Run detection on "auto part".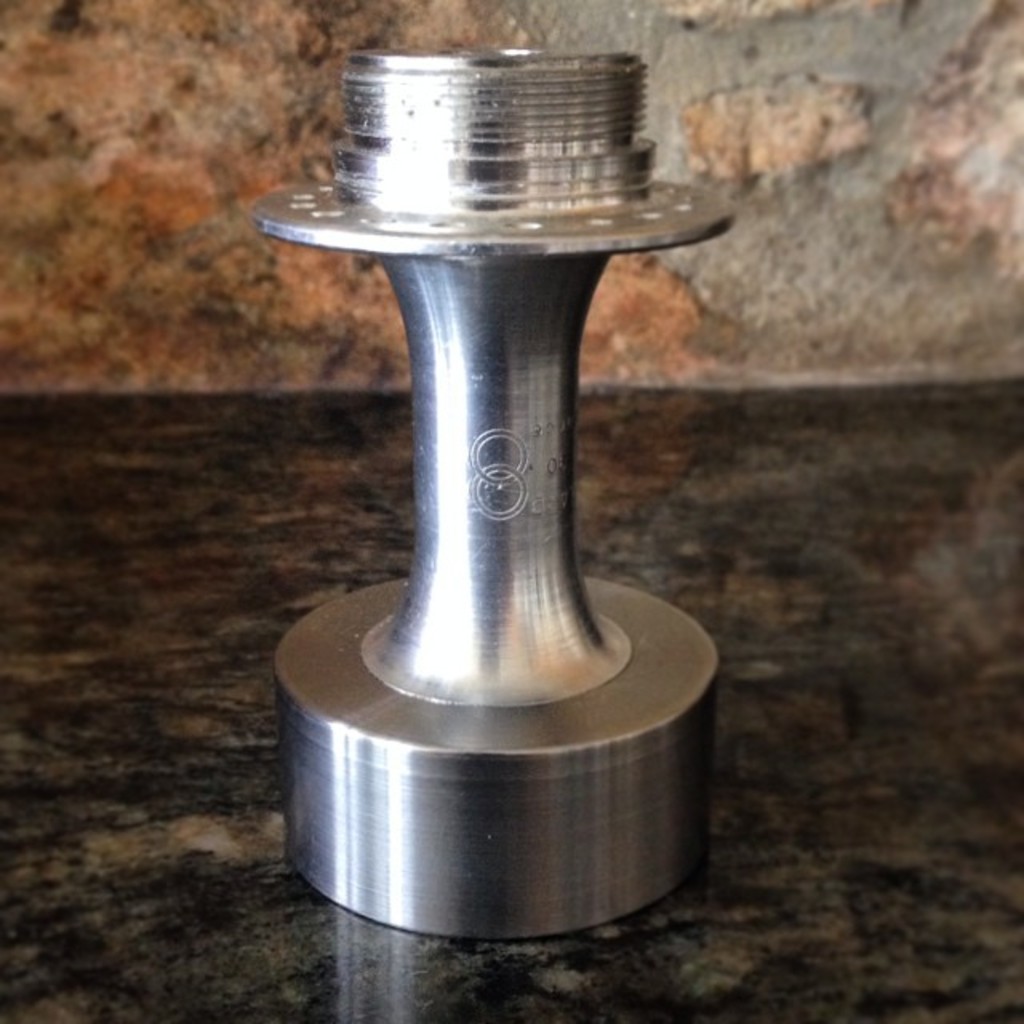
Result: (246,45,736,942).
